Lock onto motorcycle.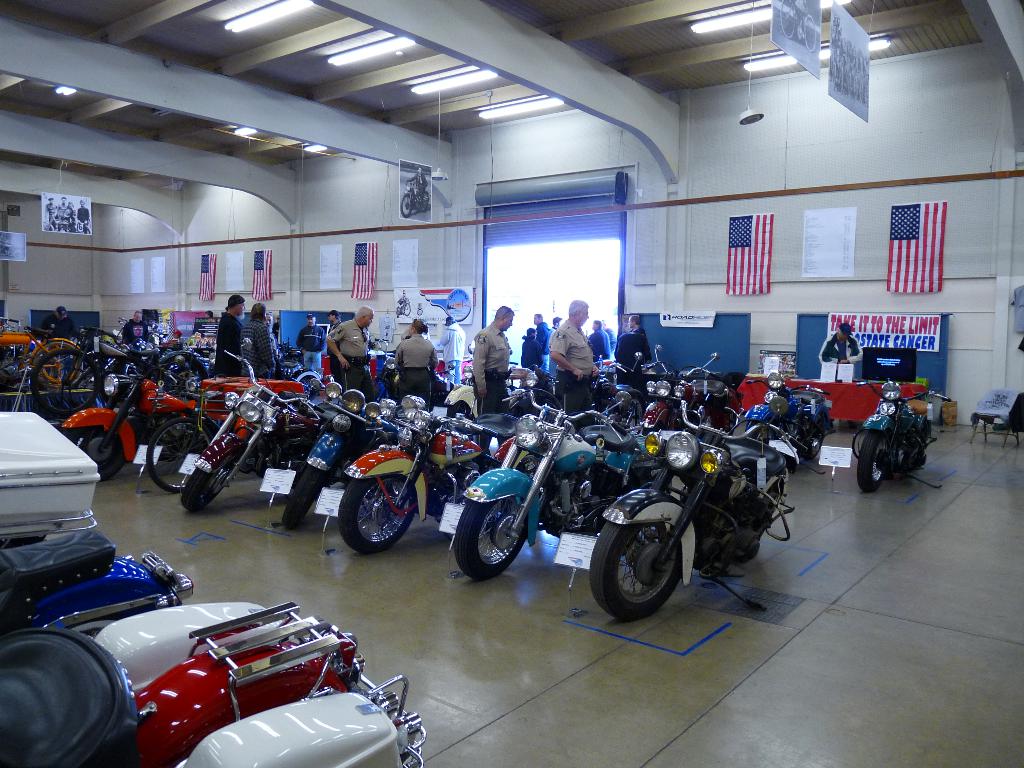
Locked: [849, 381, 951, 492].
